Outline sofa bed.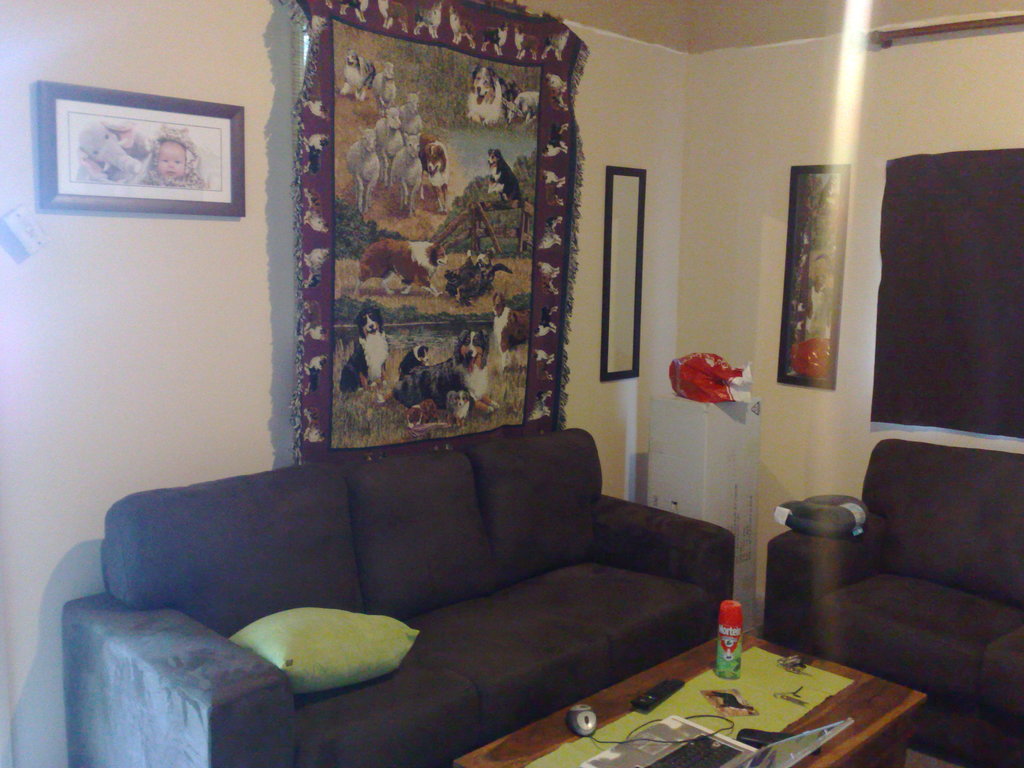
Outline: select_region(767, 431, 1023, 714).
